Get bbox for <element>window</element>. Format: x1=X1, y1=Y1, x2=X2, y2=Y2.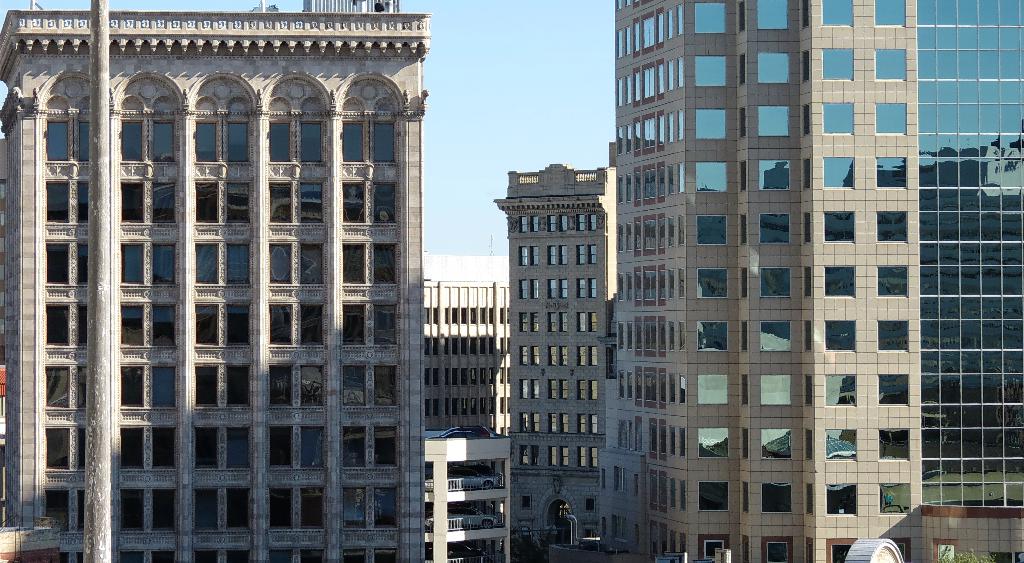
x1=762, y1=533, x2=791, y2=562.
